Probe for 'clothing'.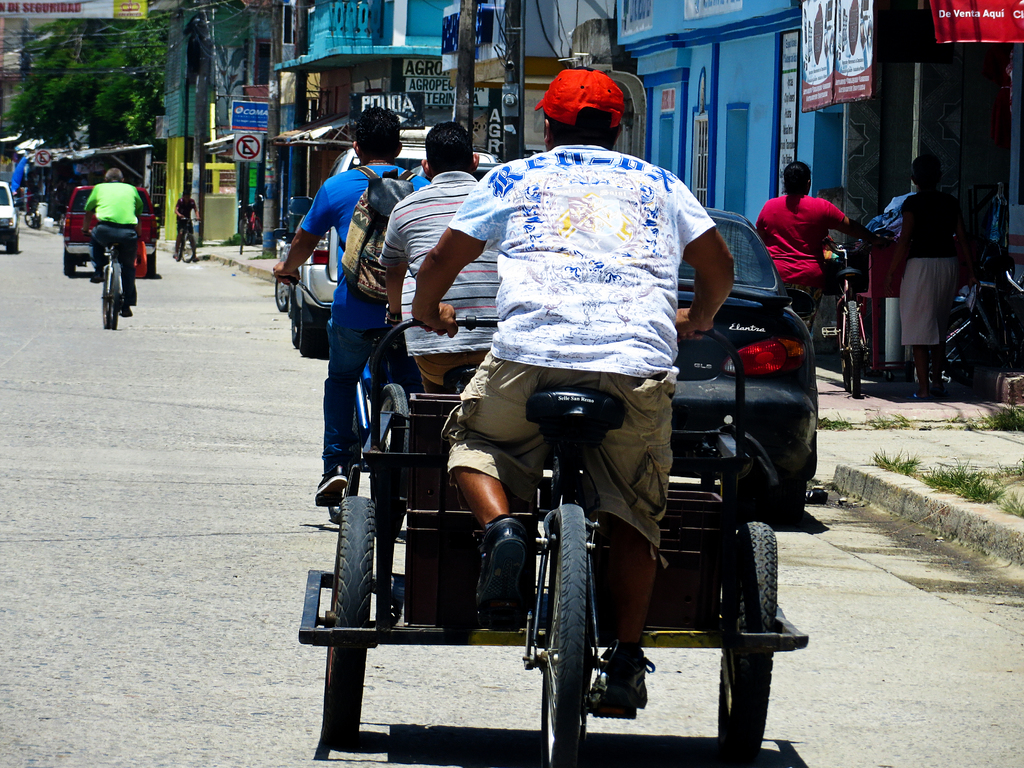
Probe result: 435, 140, 718, 552.
